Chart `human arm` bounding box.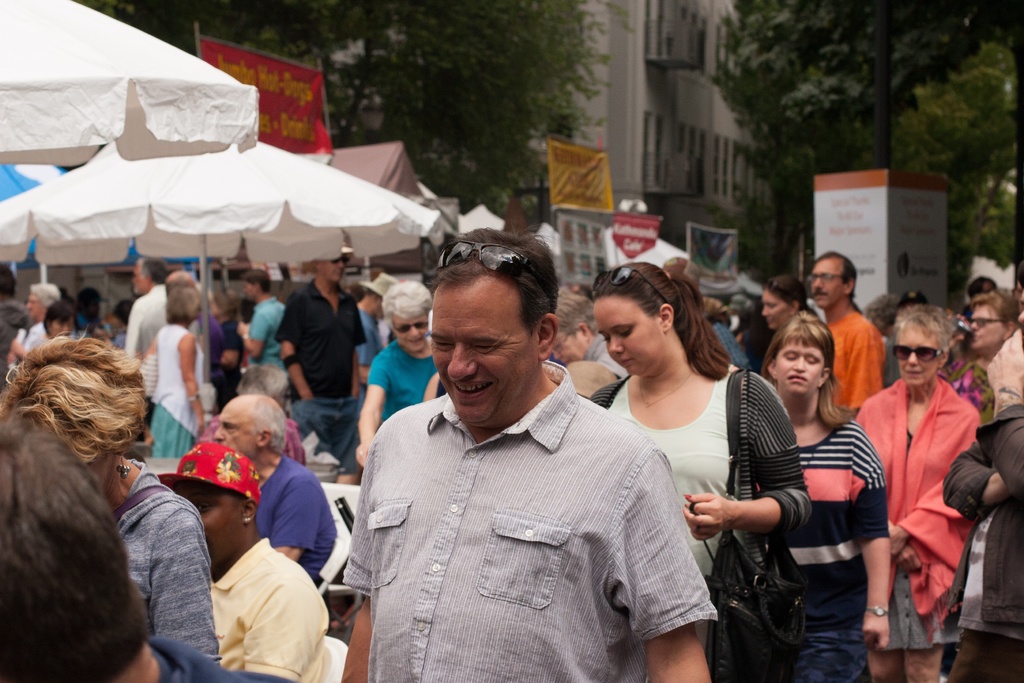
Charted: 349, 348, 391, 473.
